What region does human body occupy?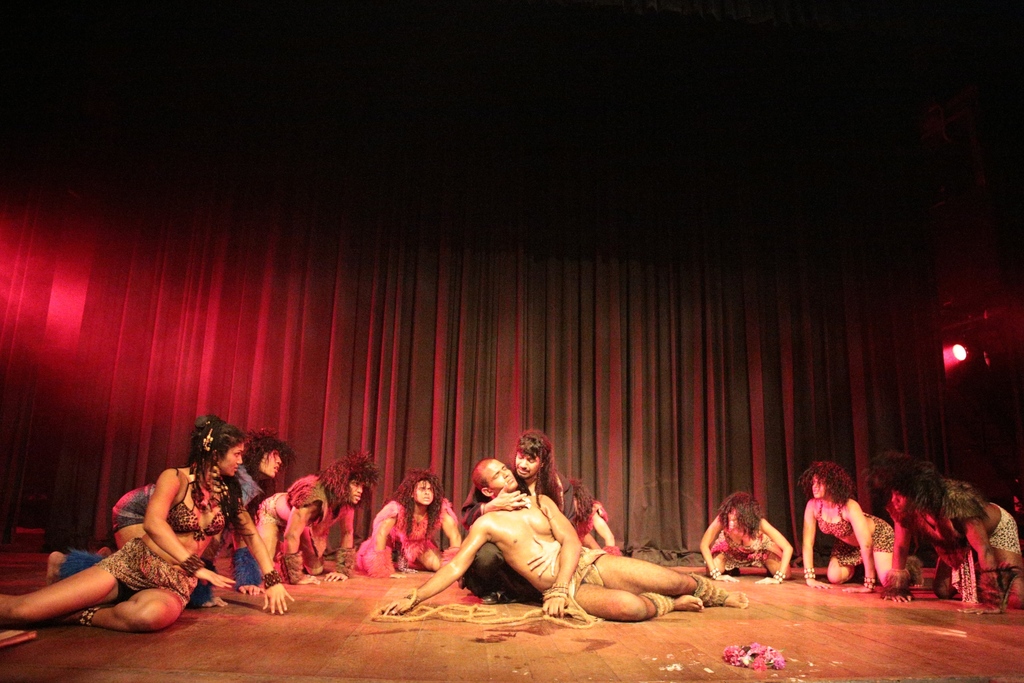
(577, 505, 623, 552).
